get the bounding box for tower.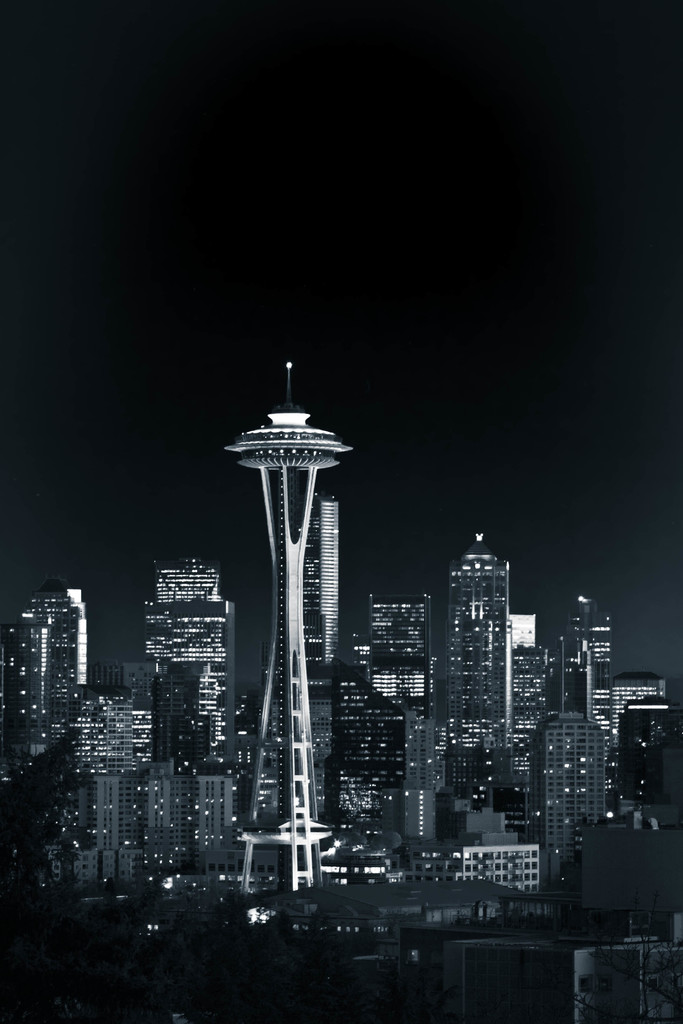
(left=568, top=595, right=614, bottom=696).
